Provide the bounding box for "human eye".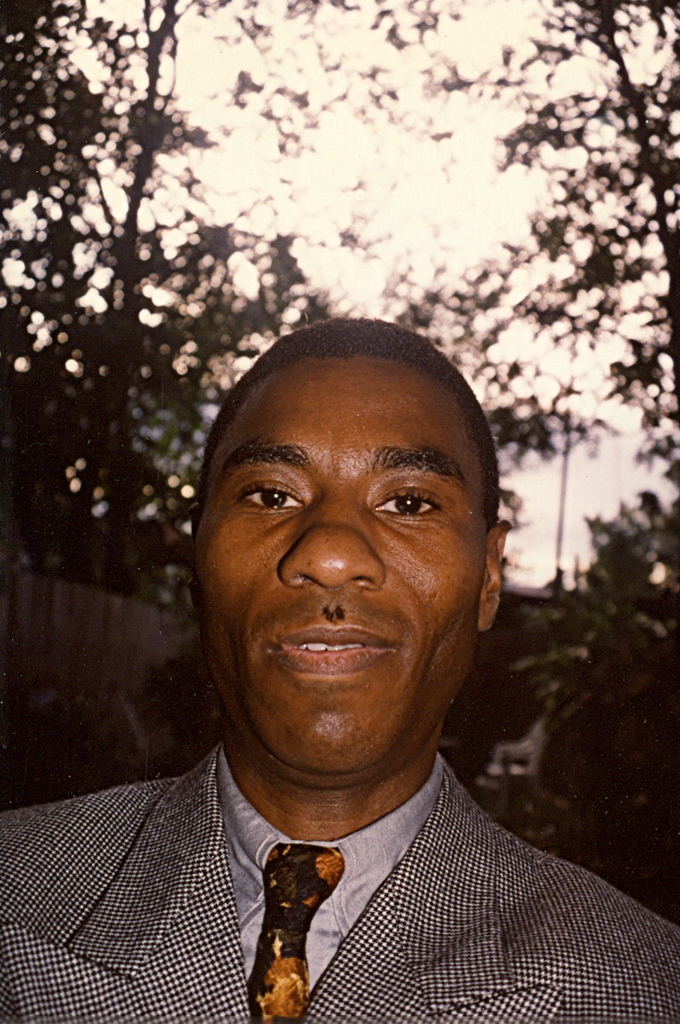
369/484/444/517.
